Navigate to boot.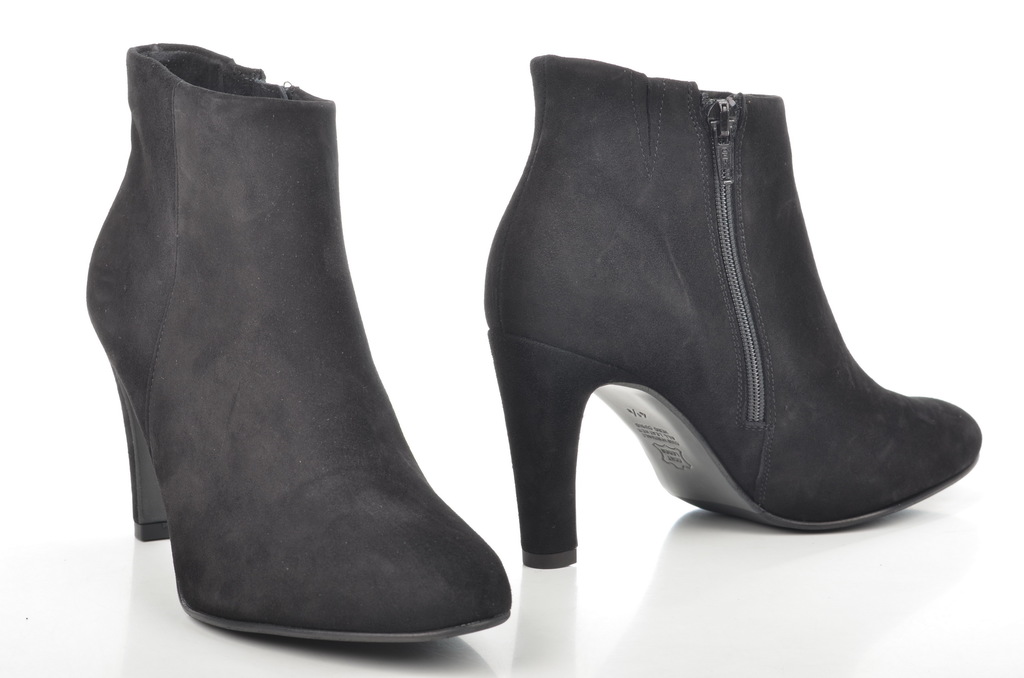
Navigation target: x1=481 y1=55 x2=984 y2=559.
